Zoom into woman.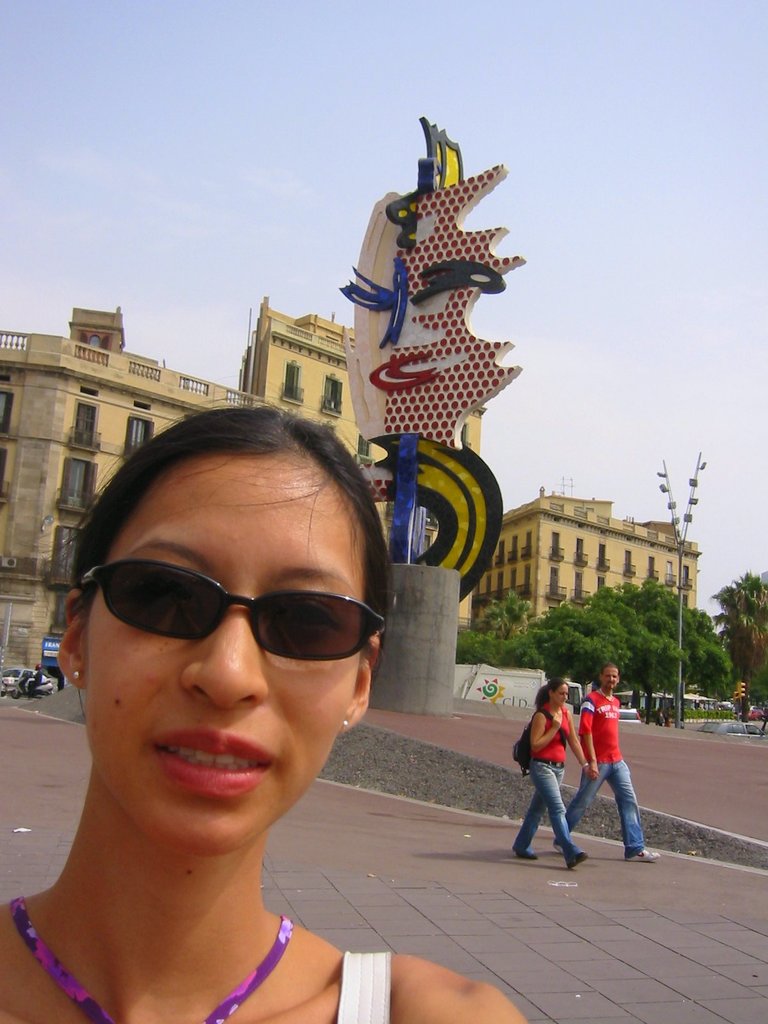
Zoom target: l=27, t=666, r=43, b=701.
